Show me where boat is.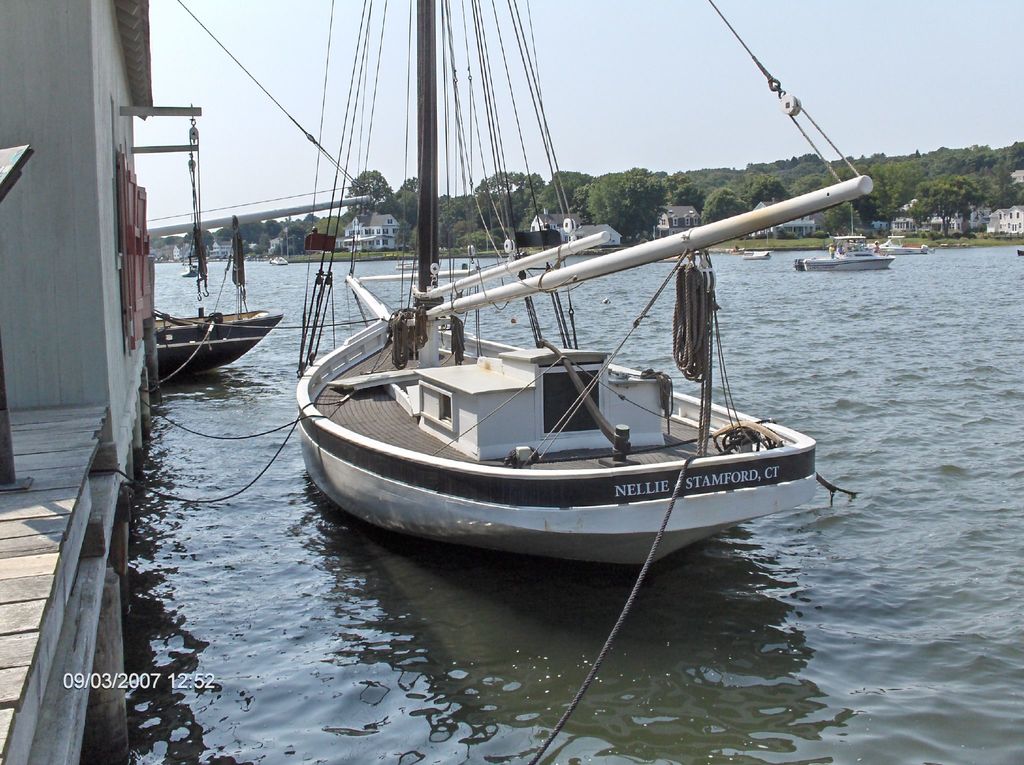
boat is at pyautogui.locateOnScreen(795, 235, 896, 273).
